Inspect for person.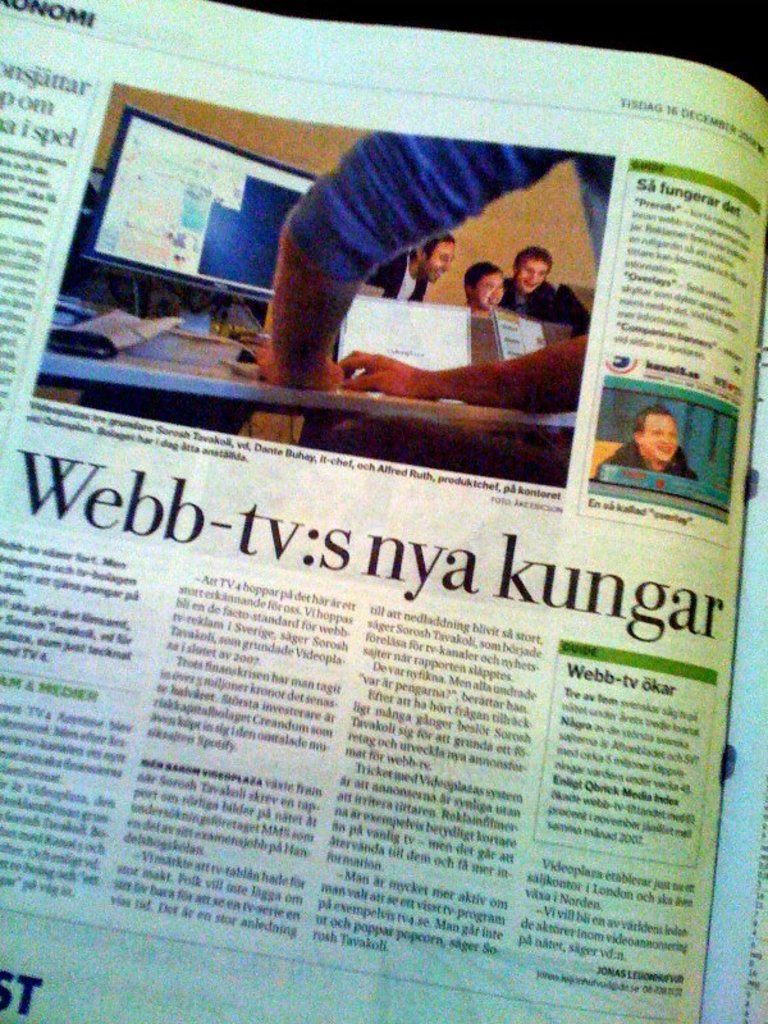
Inspection: (247,127,614,412).
